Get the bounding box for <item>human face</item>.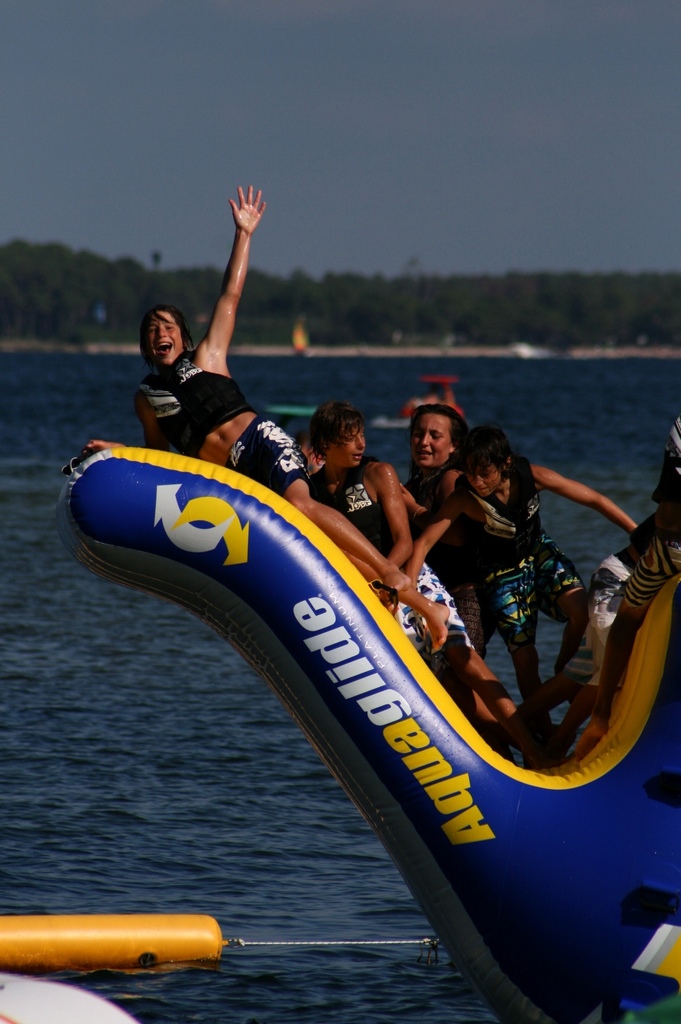
region(474, 462, 497, 497).
